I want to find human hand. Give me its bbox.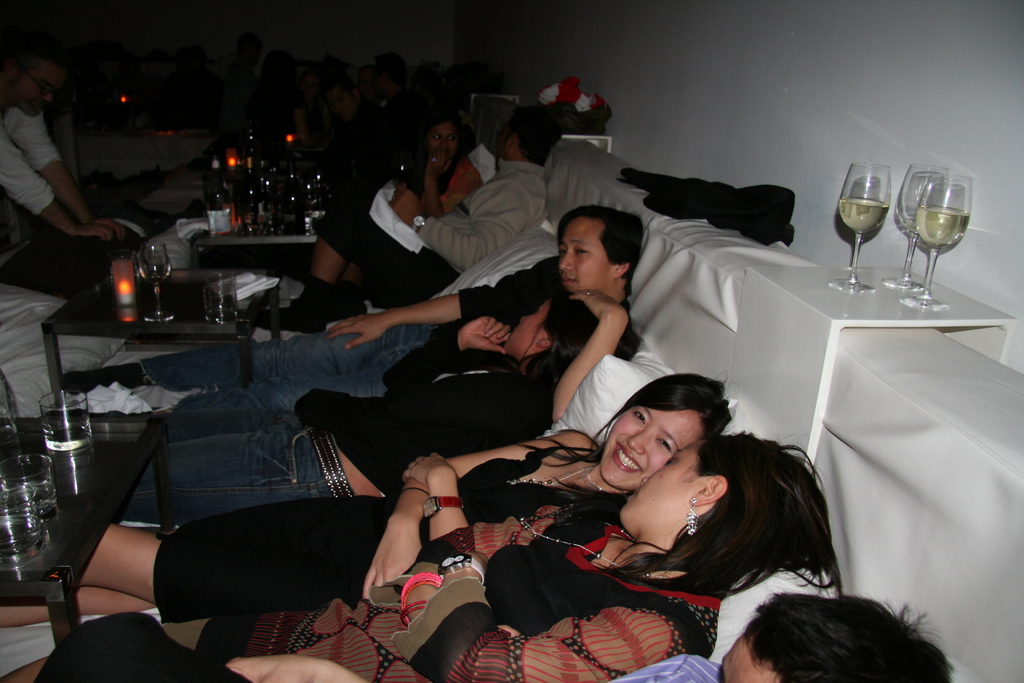
<region>372, 486, 438, 600</region>.
